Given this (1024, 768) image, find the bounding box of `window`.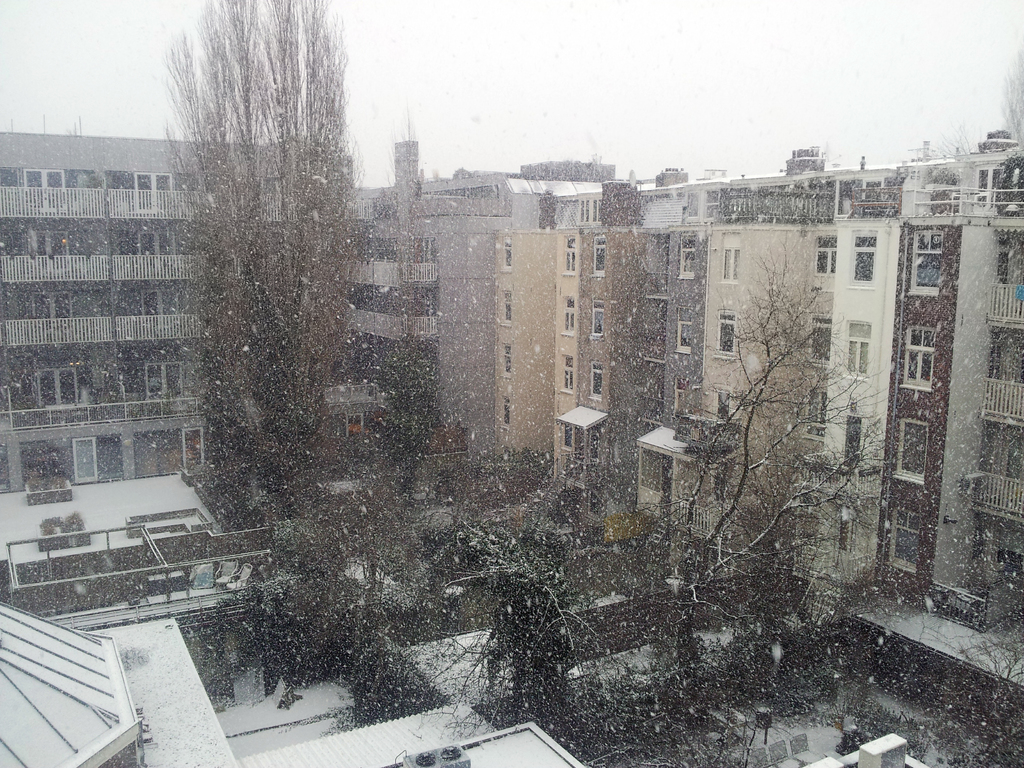
BBox(842, 413, 866, 470).
